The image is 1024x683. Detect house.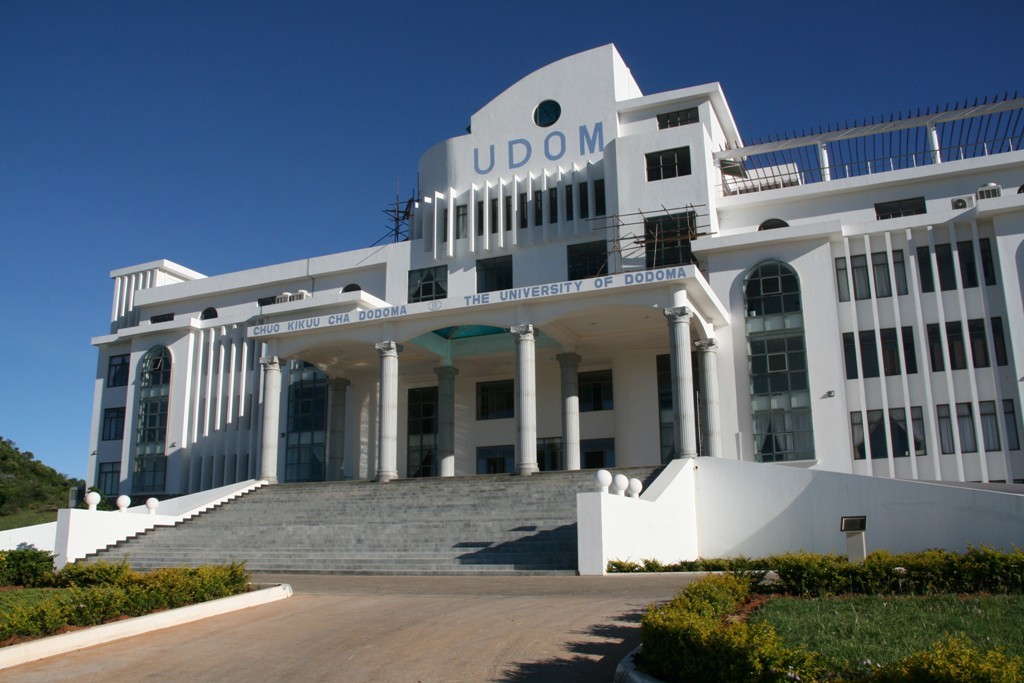
Detection: (x1=93, y1=42, x2=1008, y2=583).
